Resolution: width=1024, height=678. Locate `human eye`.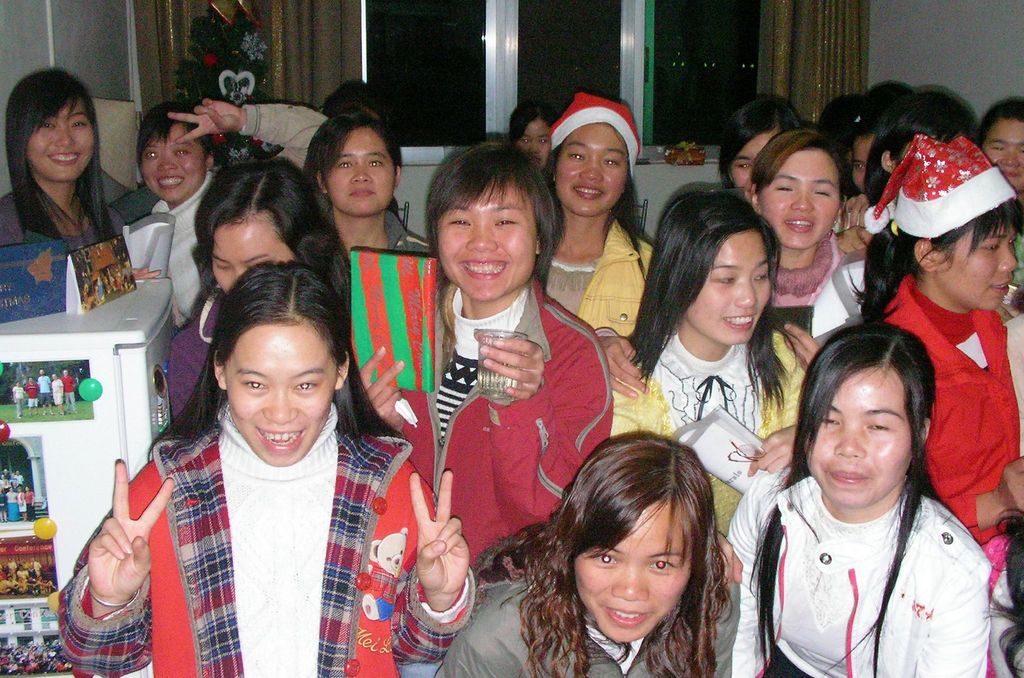
[x1=565, y1=152, x2=588, y2=161].
